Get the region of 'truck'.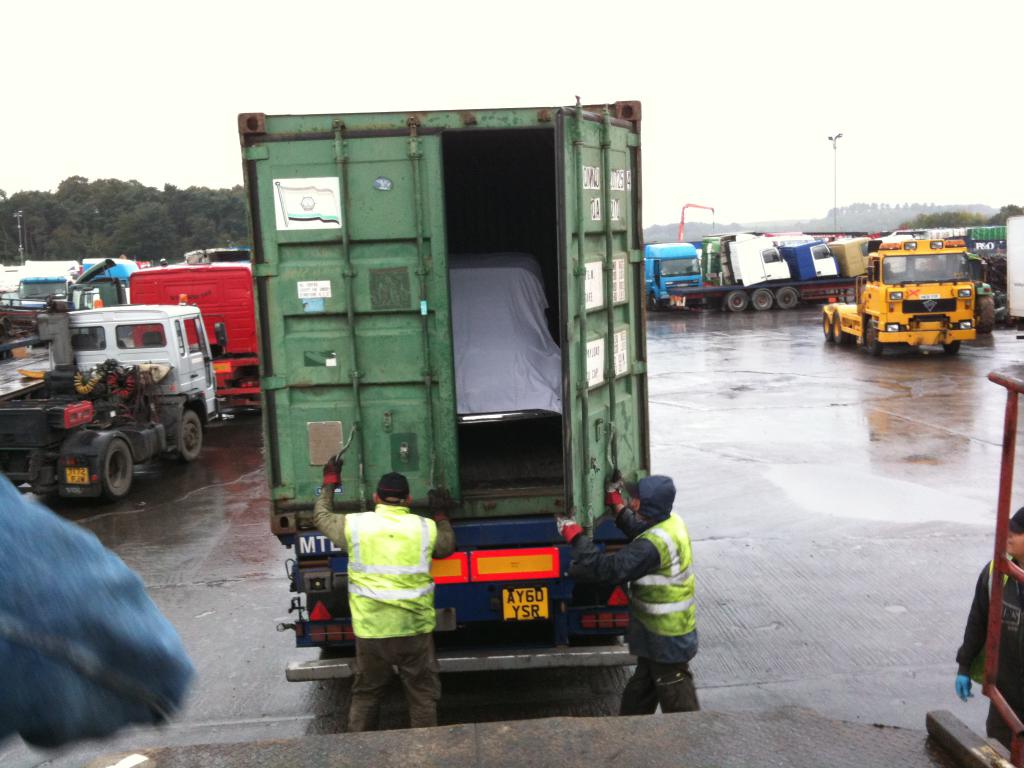
820 236 996 362.
